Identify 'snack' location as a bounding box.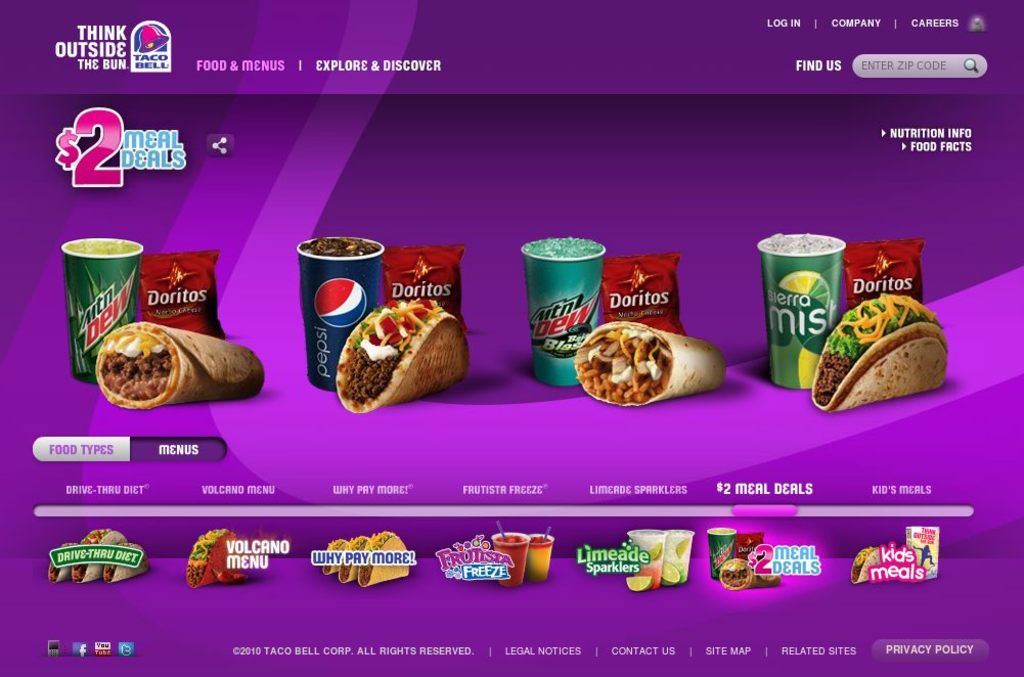
select_region(719, 557, 751, 589).
